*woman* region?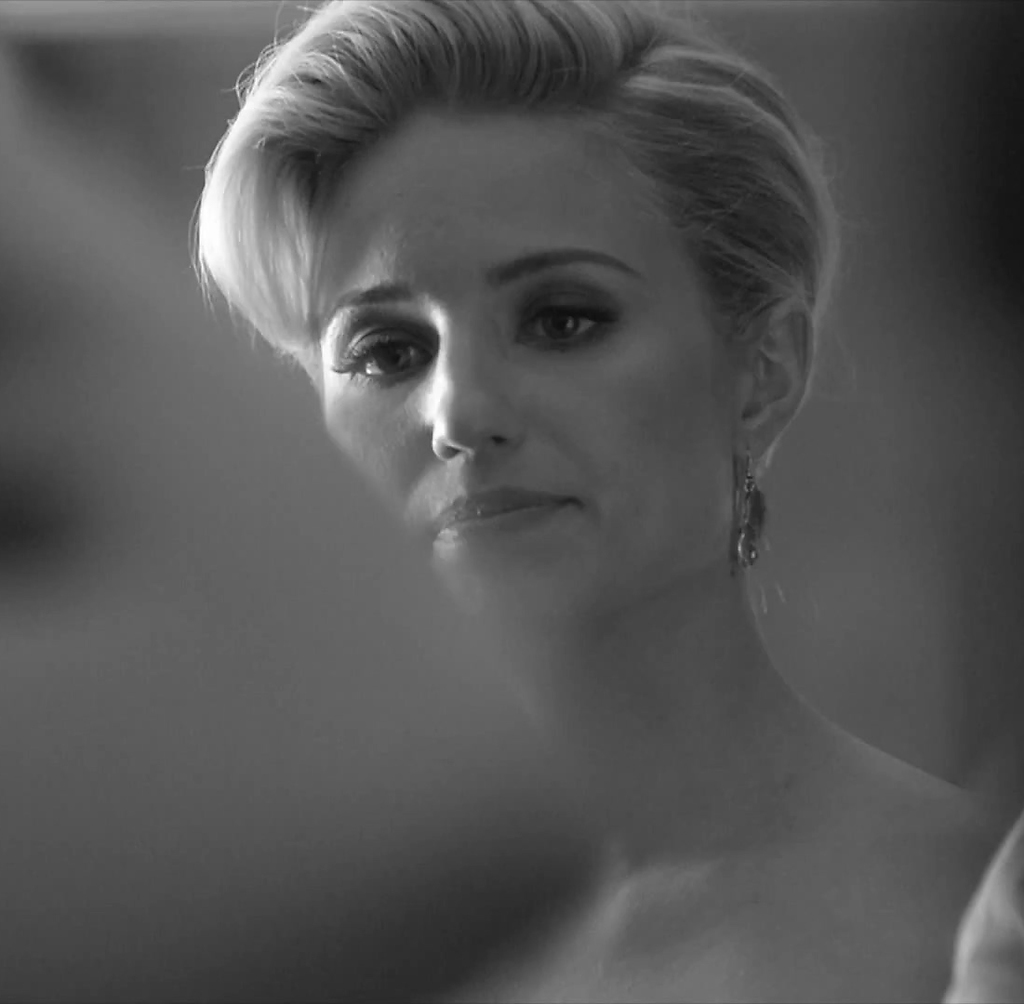
187, 0, 1023, 1002
